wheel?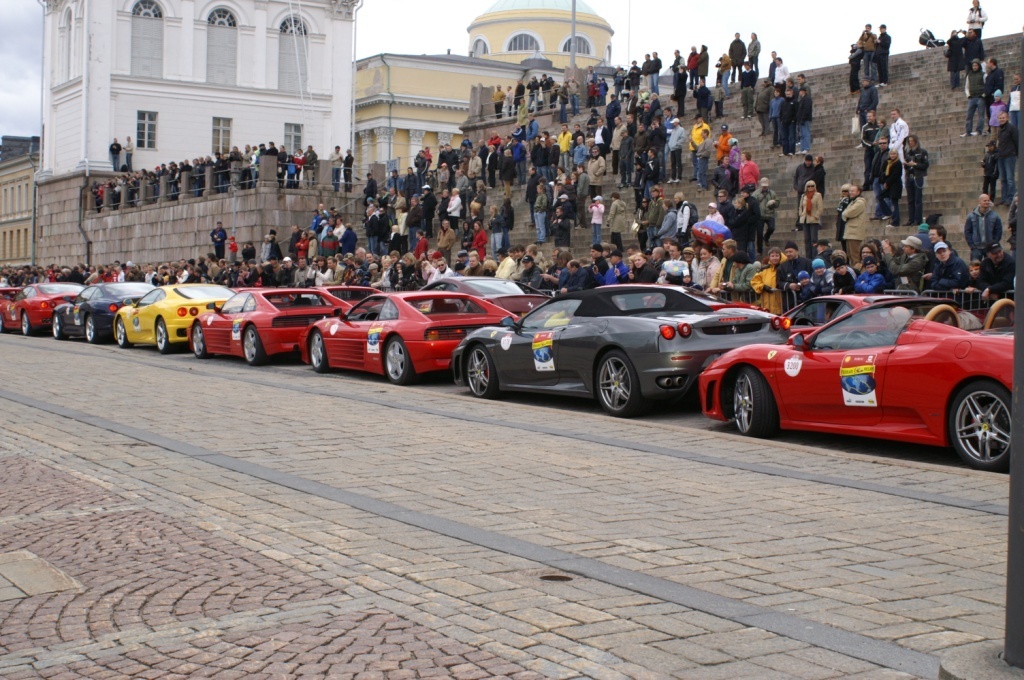
rect(950, 376, 1011, 466)
